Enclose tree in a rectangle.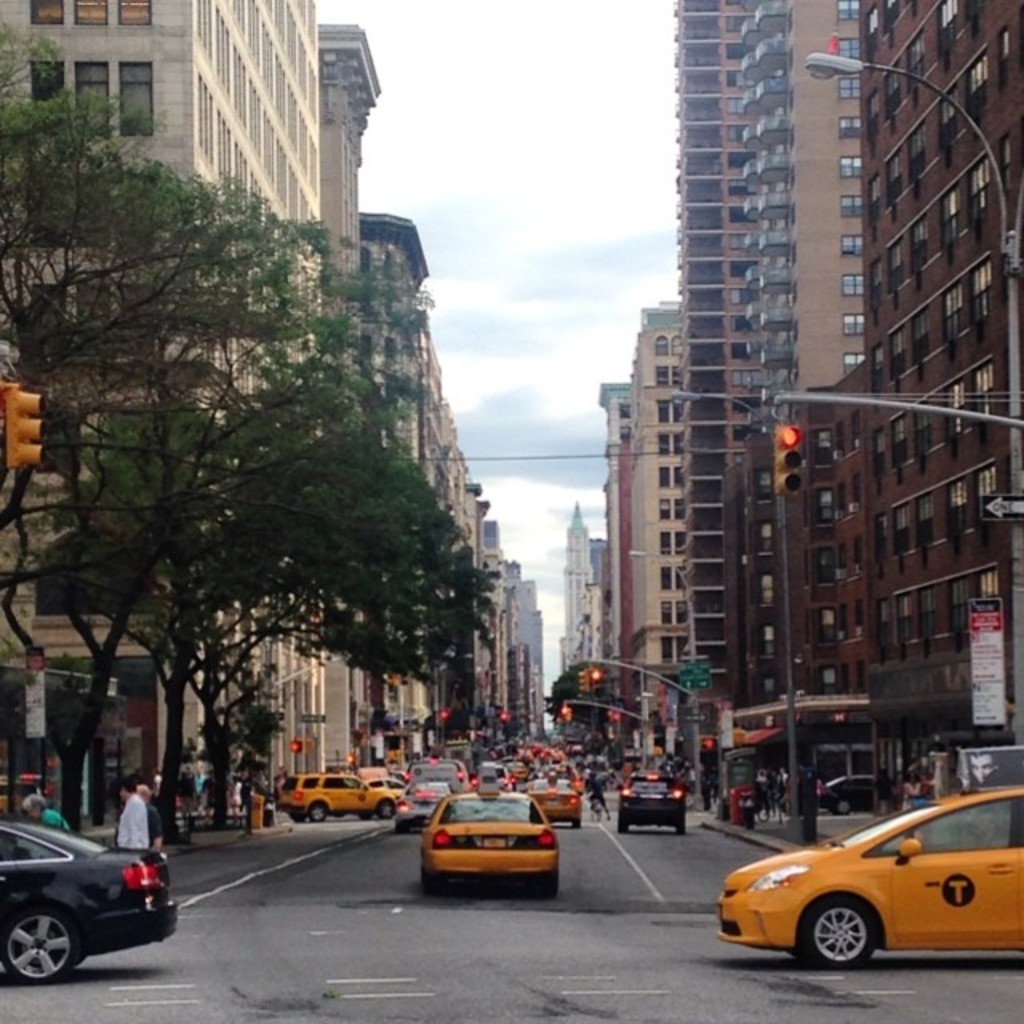
bbox(42, 390, 435, 848).
